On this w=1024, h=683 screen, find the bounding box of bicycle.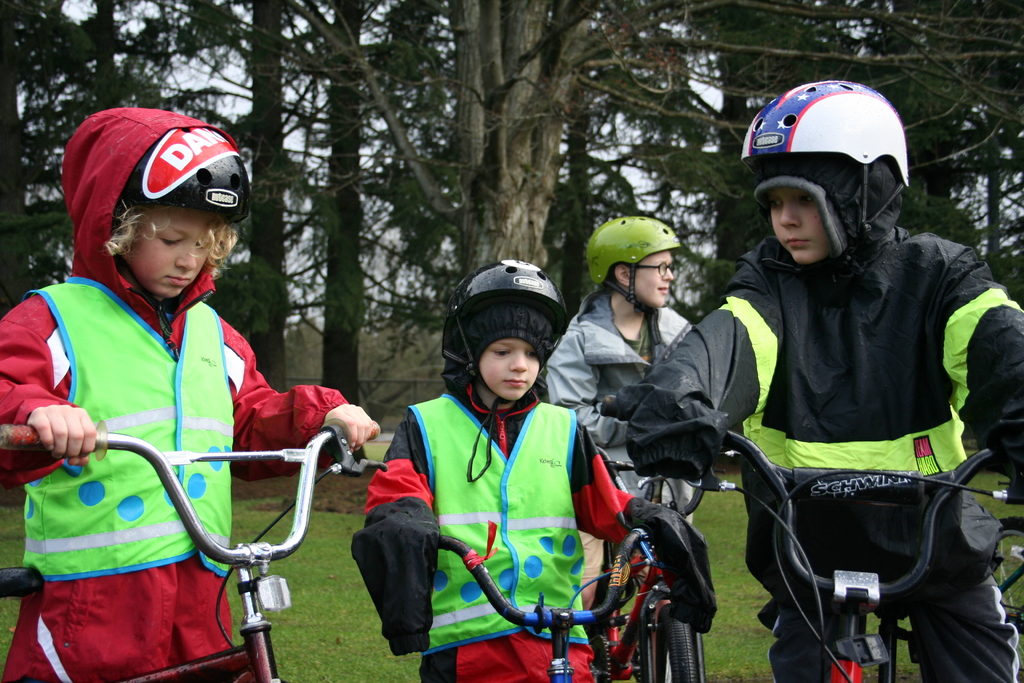
Bounding box: (x1=428, y1=528, x2=673, y2=682).
